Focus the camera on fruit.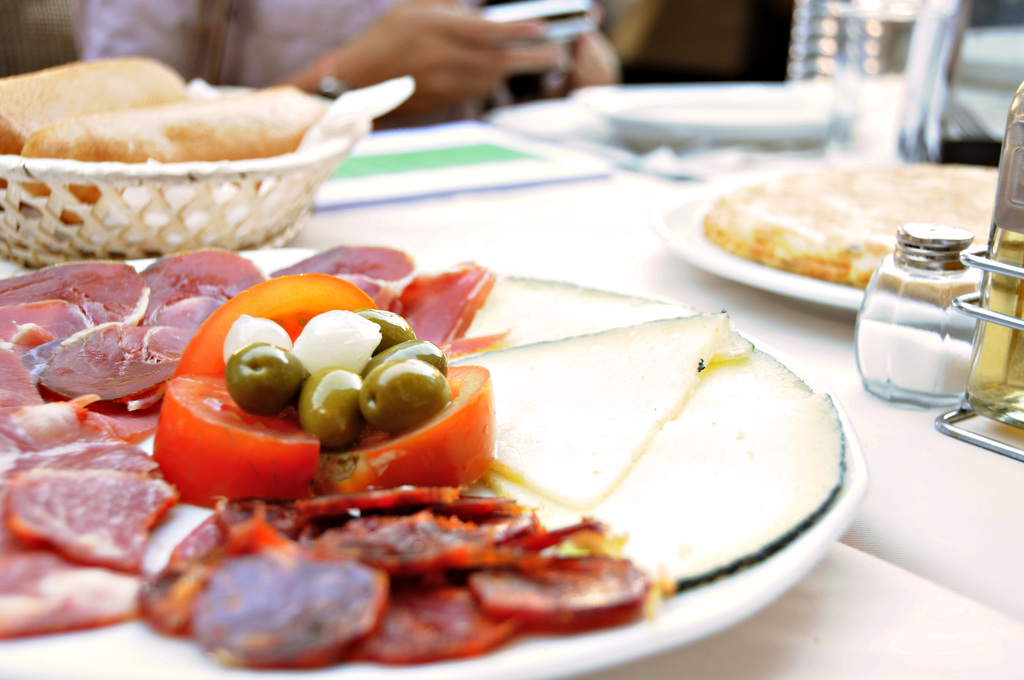
Focus region: locate(301, 366, 354, 446).
